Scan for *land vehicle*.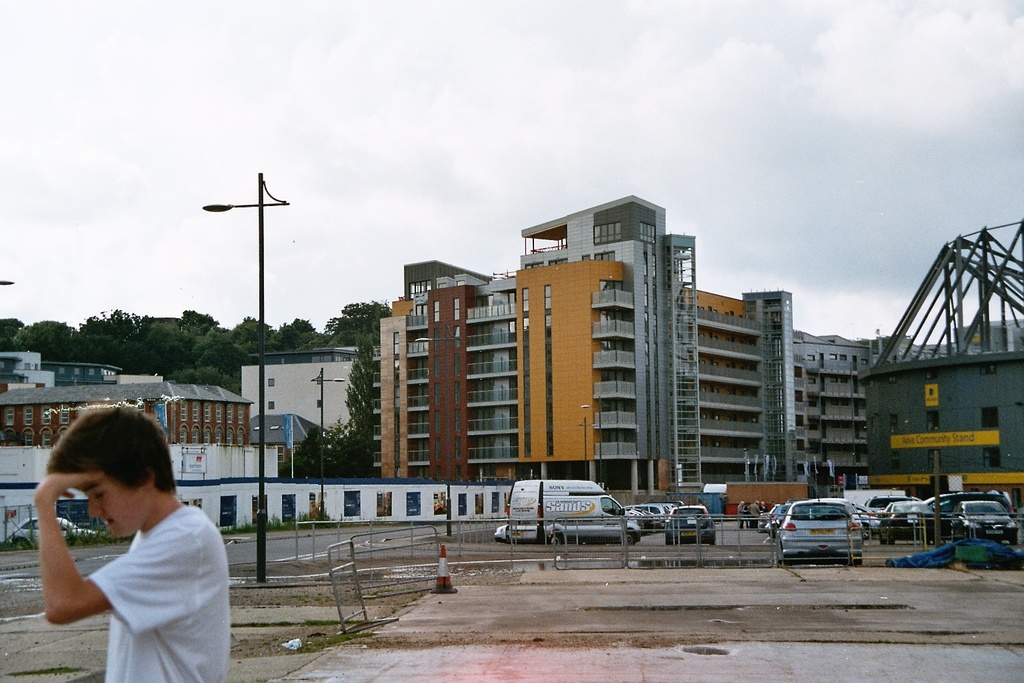
Scan result: bbox=[862, 513, 878, 537].
